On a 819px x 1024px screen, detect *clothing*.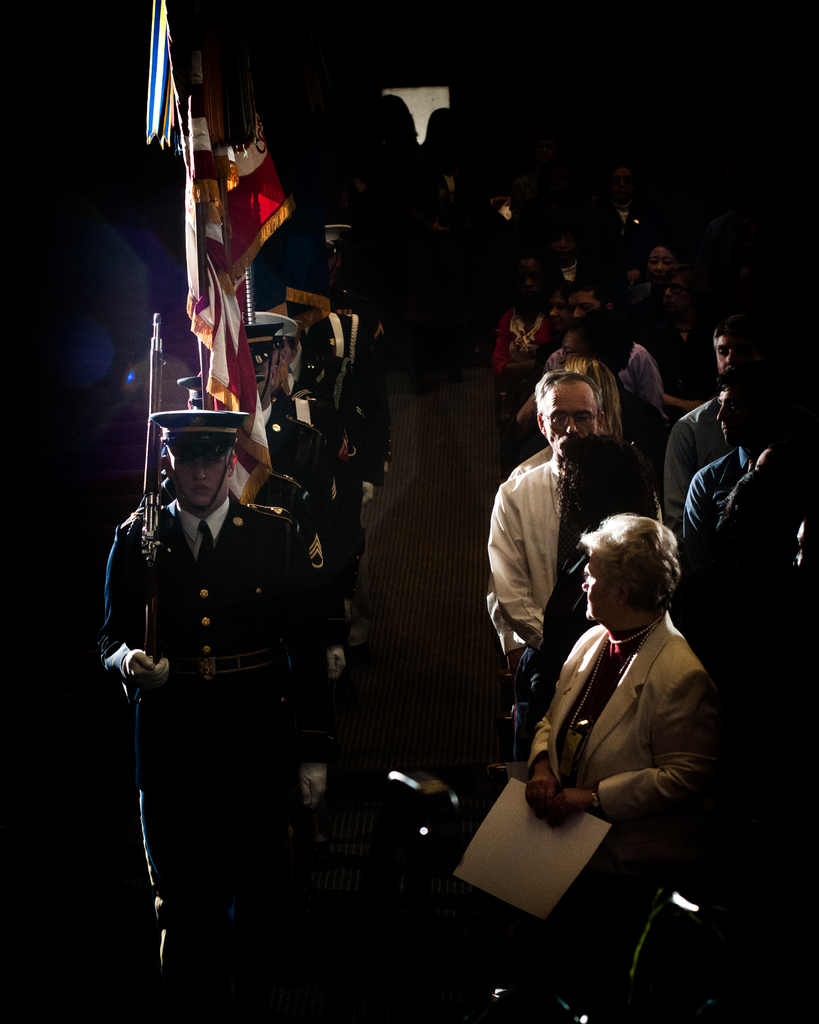
x1=512, y1=545, x2=605, y2=760.
